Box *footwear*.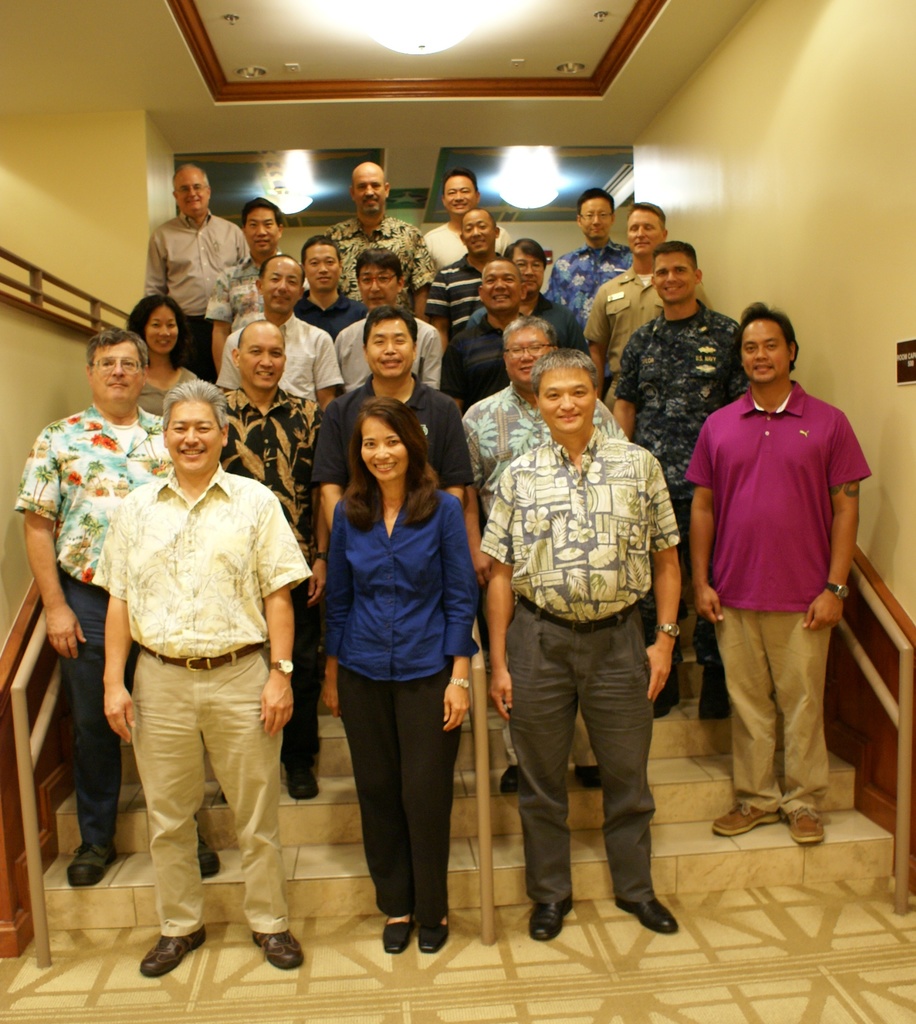
x1=284, y1=755, x2=337, y2=800.
